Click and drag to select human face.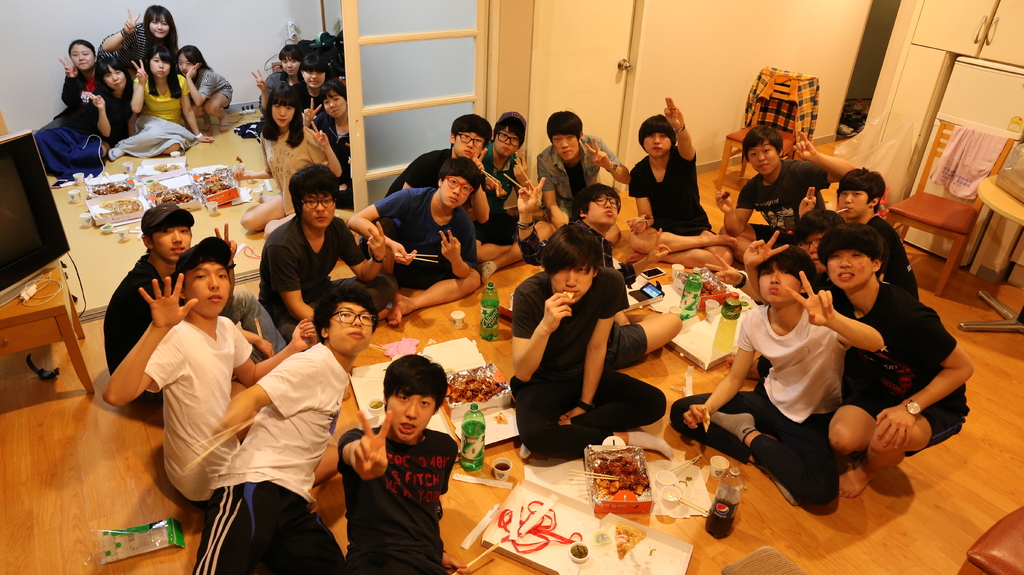
Selection: region(175, 49, 201, 78).
